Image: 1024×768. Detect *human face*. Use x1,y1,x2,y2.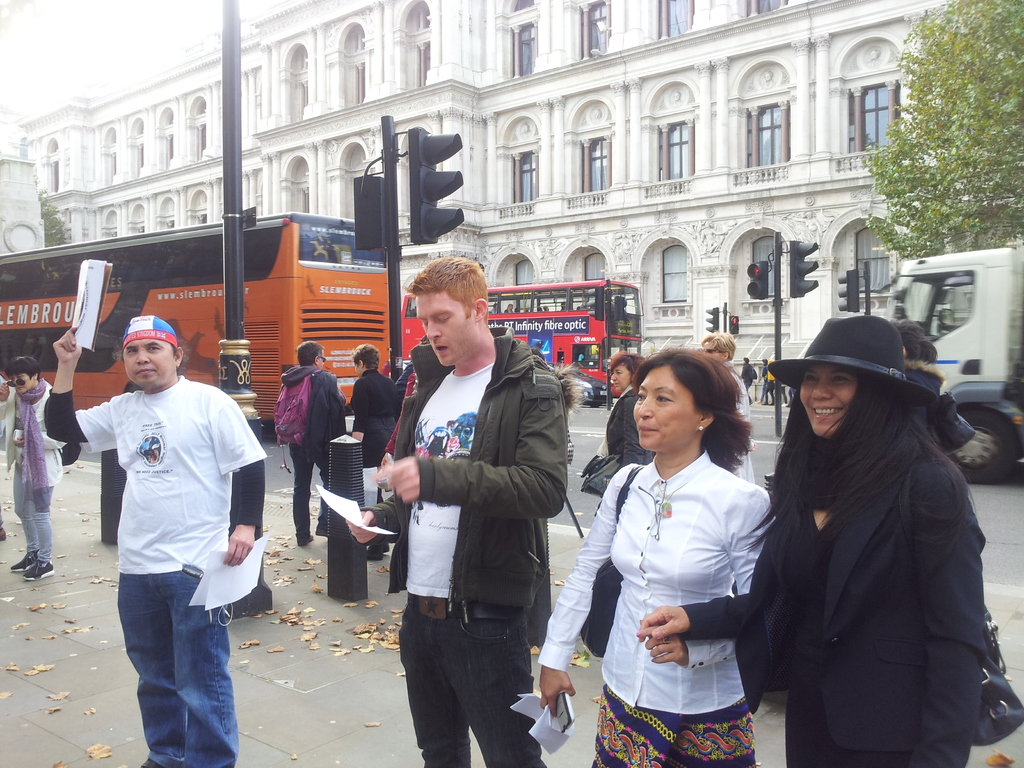
632,367,698,452.
